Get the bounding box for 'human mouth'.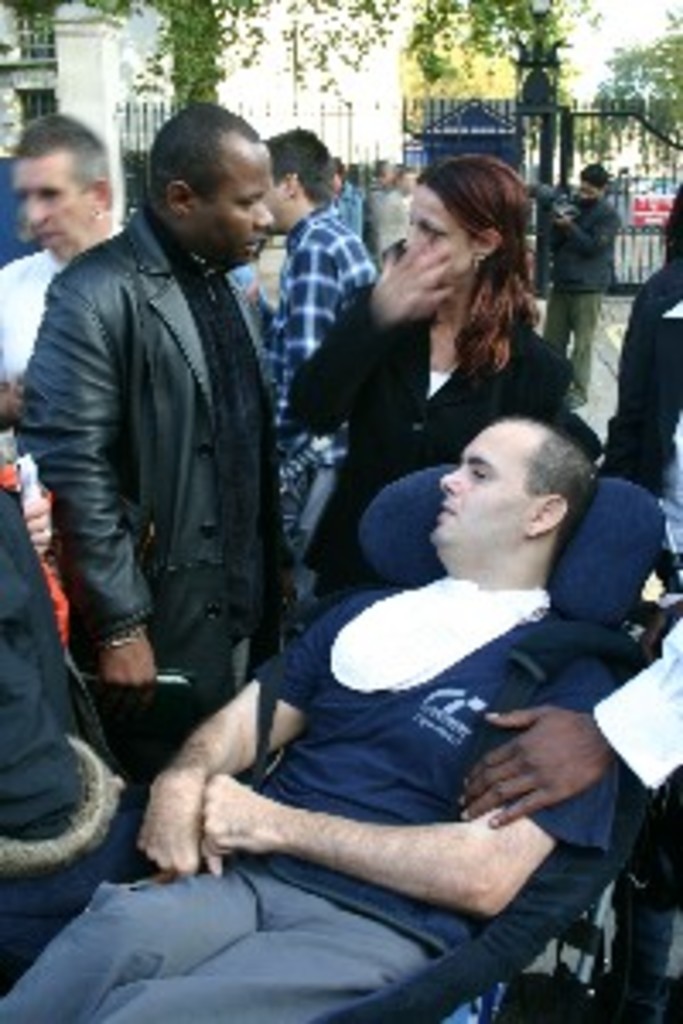
[430,495,464,529].
